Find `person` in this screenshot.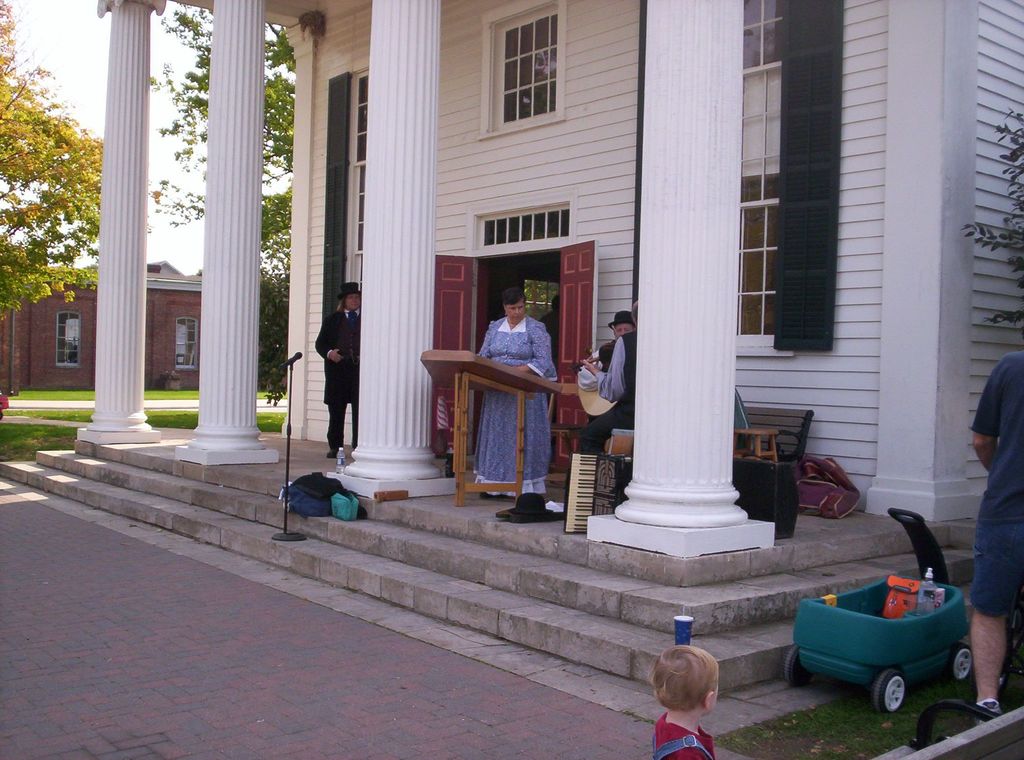
The bounding box for `person` is pyautogui.locateOnScreen(583, 309, 637, 376).
